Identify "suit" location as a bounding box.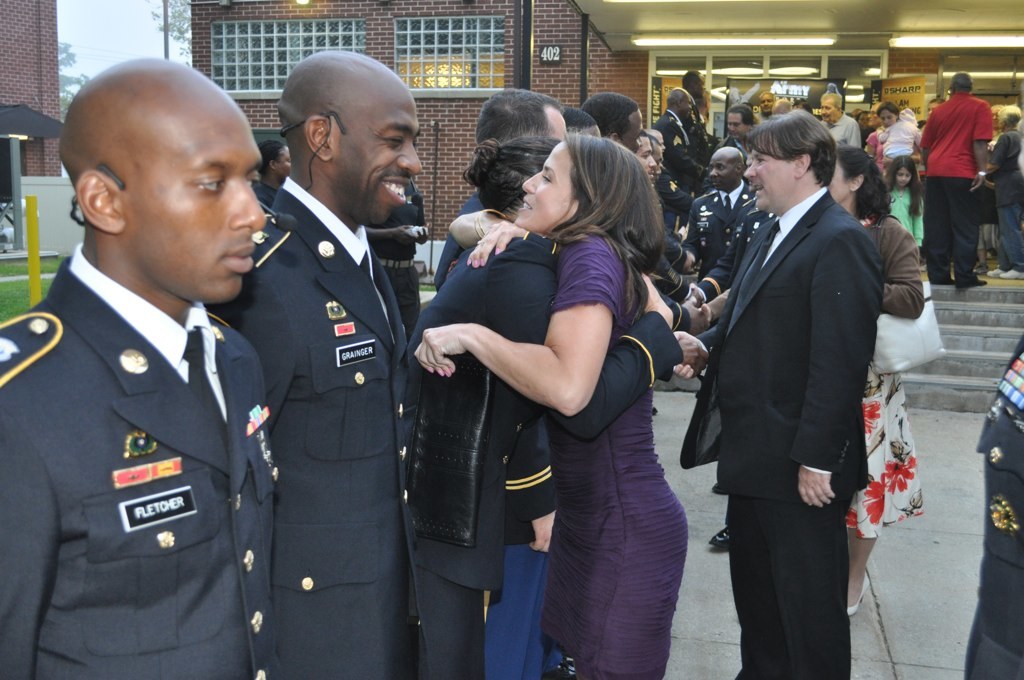
box=[687, 95, 915, 650].
